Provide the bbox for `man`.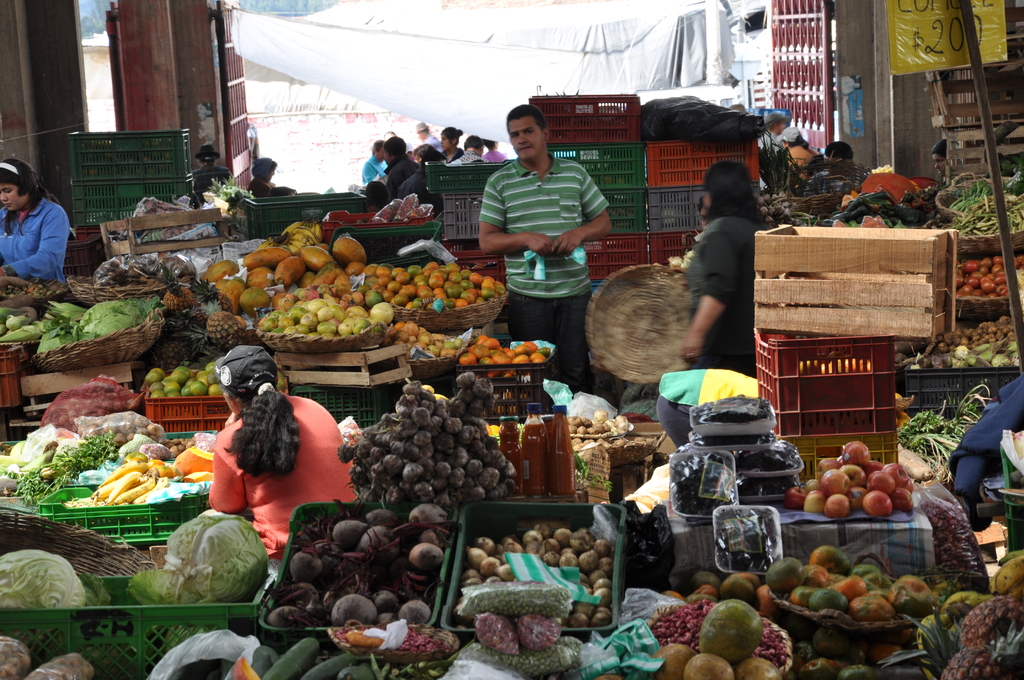
<region>189, 142, 231, 177</region>.
